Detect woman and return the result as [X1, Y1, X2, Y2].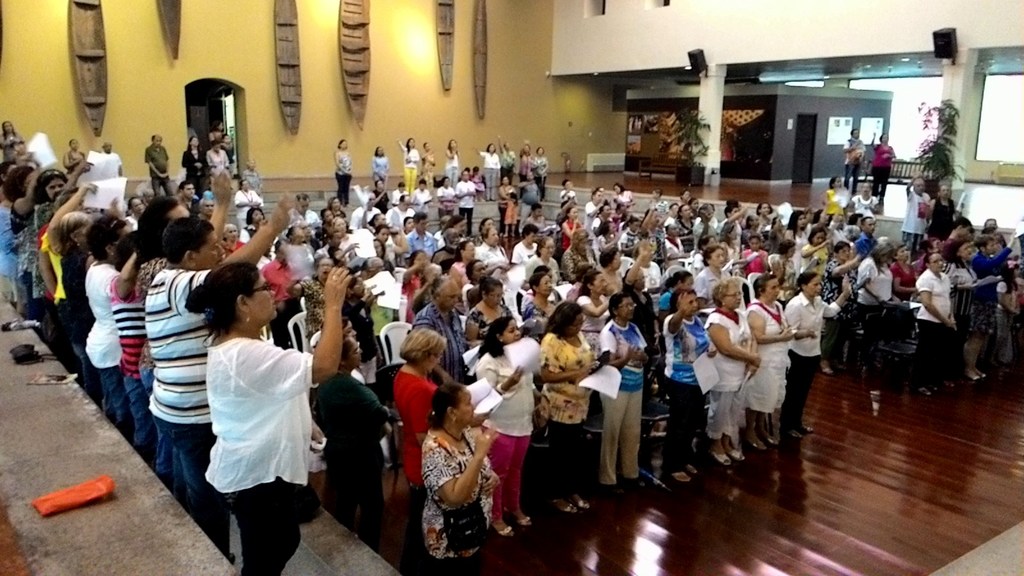
[793, 221, 836, 268].
